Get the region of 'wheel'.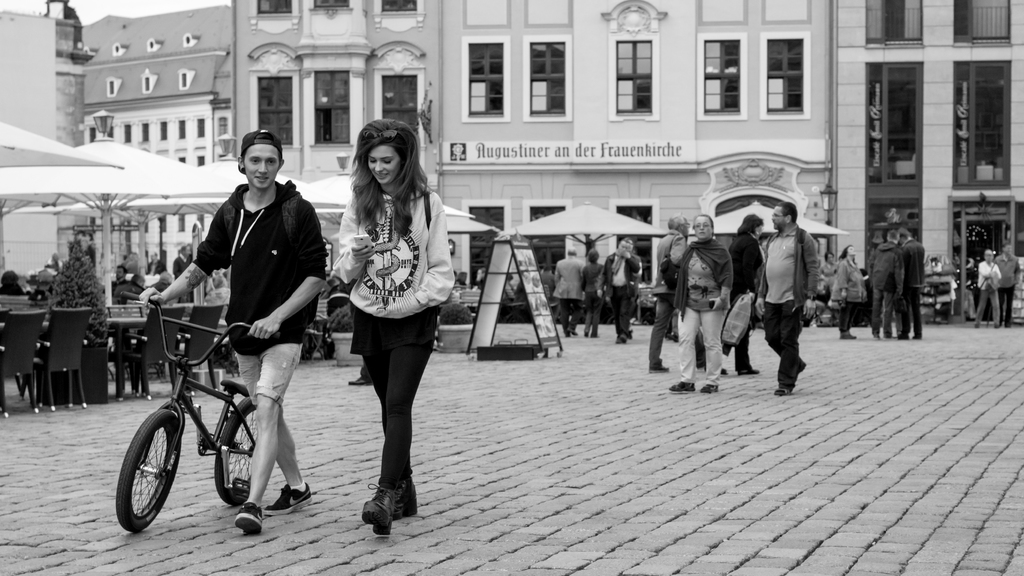
(left=120, top=408, right=178, bottom=527).
